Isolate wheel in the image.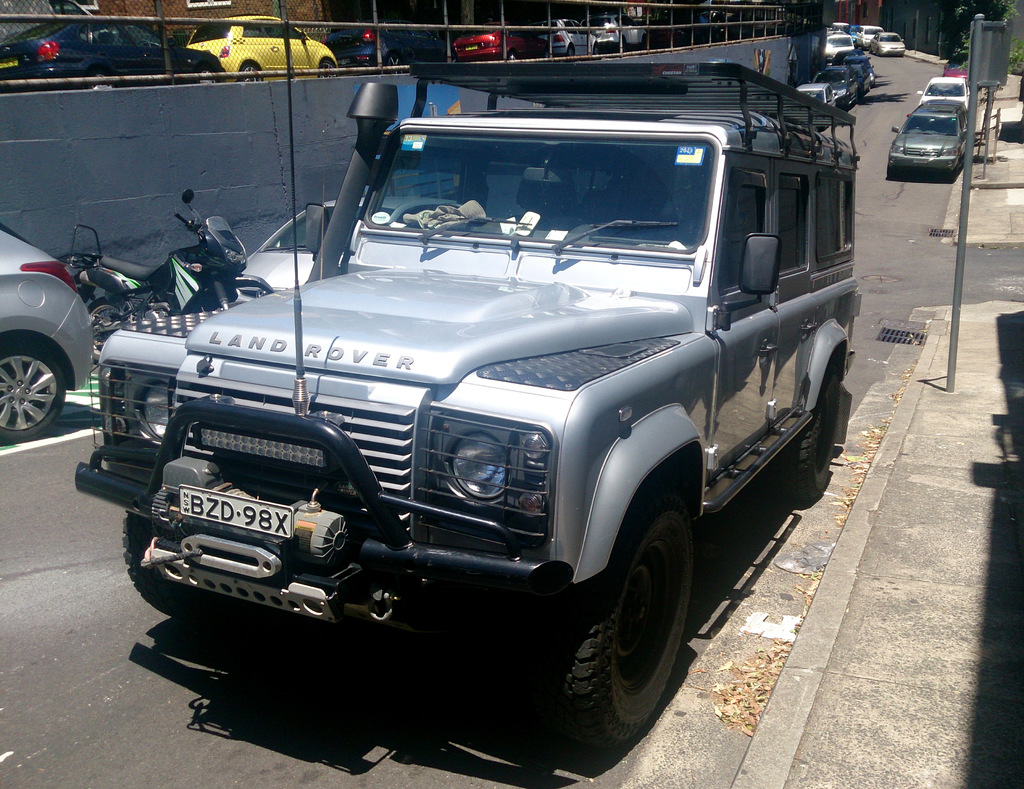
Isolated region: bbox=[4, 349, 72, 442].
